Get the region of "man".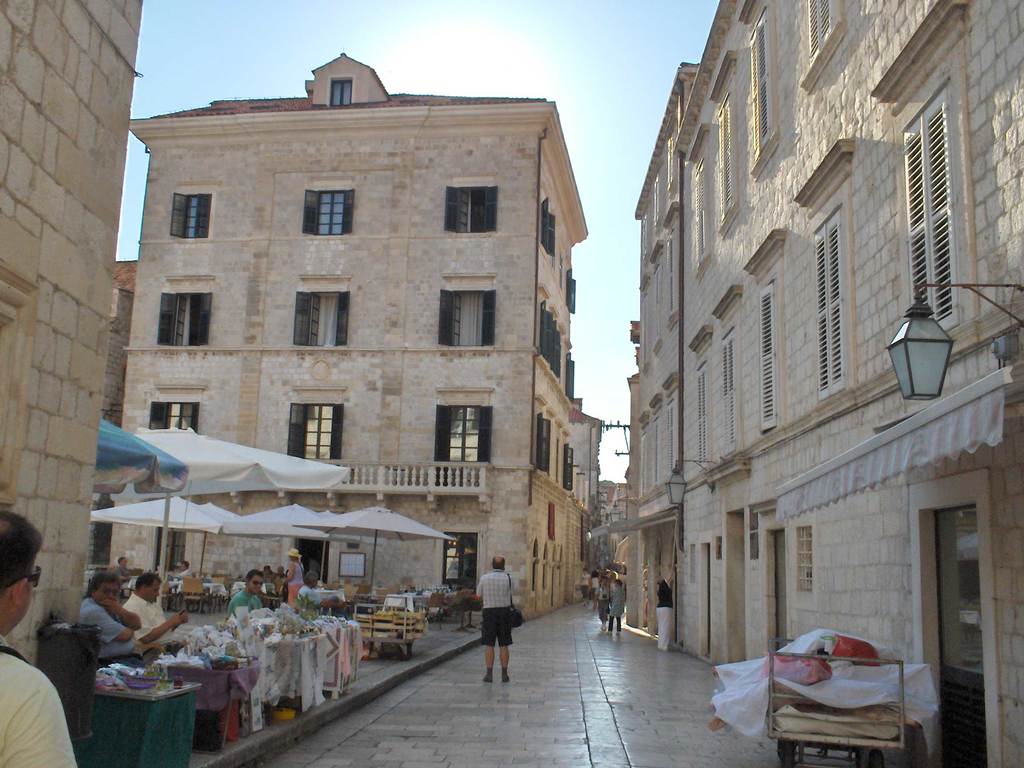
select_region(226, 567, 266, 623).
